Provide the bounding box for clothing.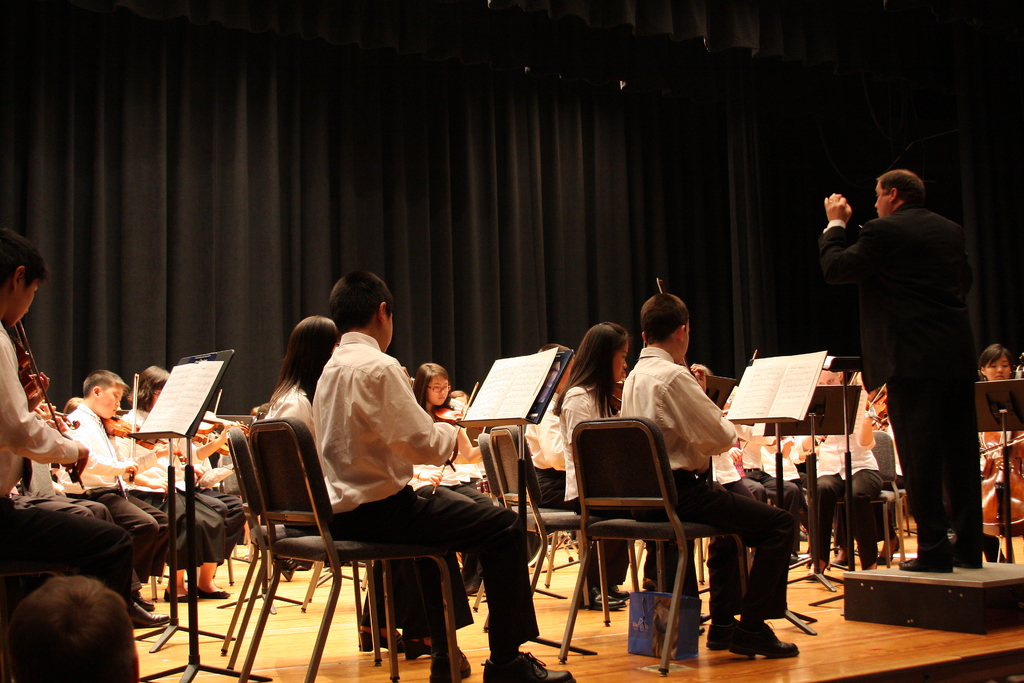
(557,370,627,503).
